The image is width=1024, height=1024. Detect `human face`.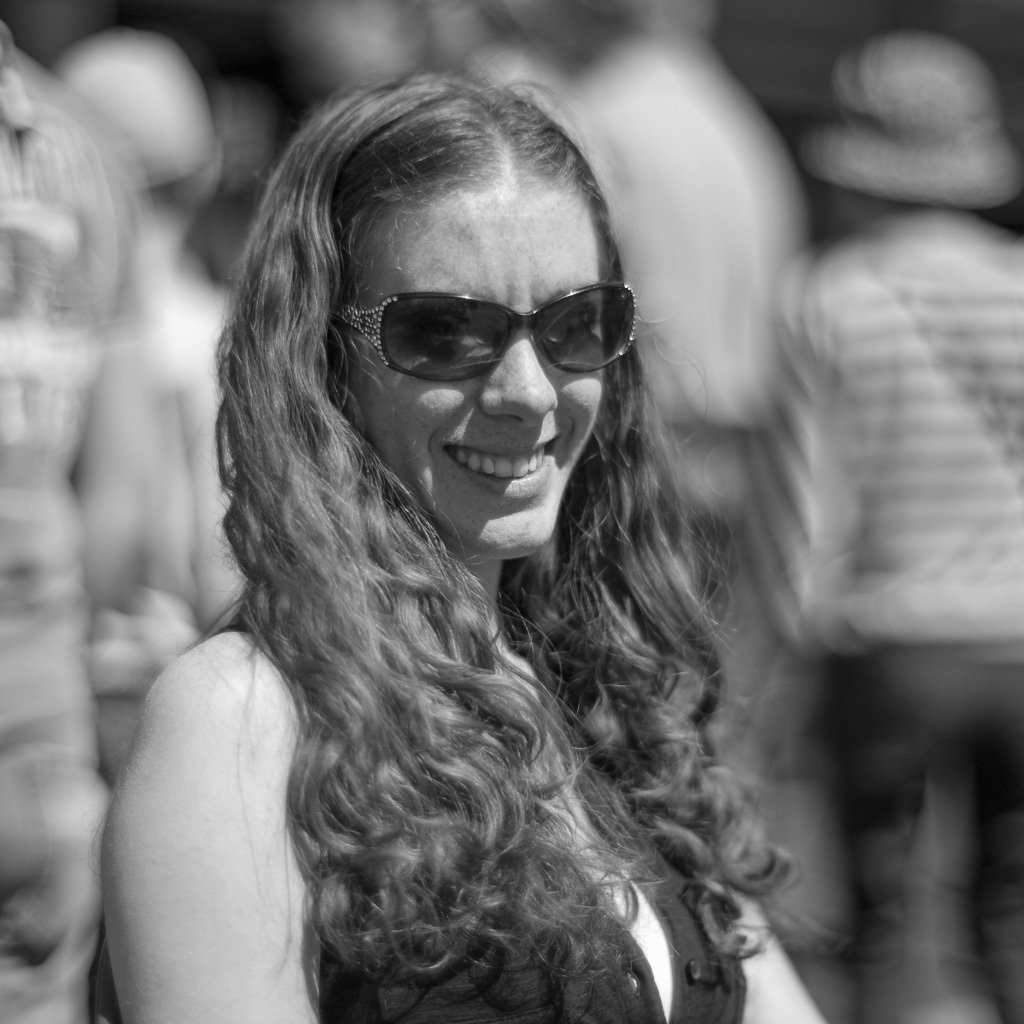
Detection: rect(348, 191, 605, 549).
